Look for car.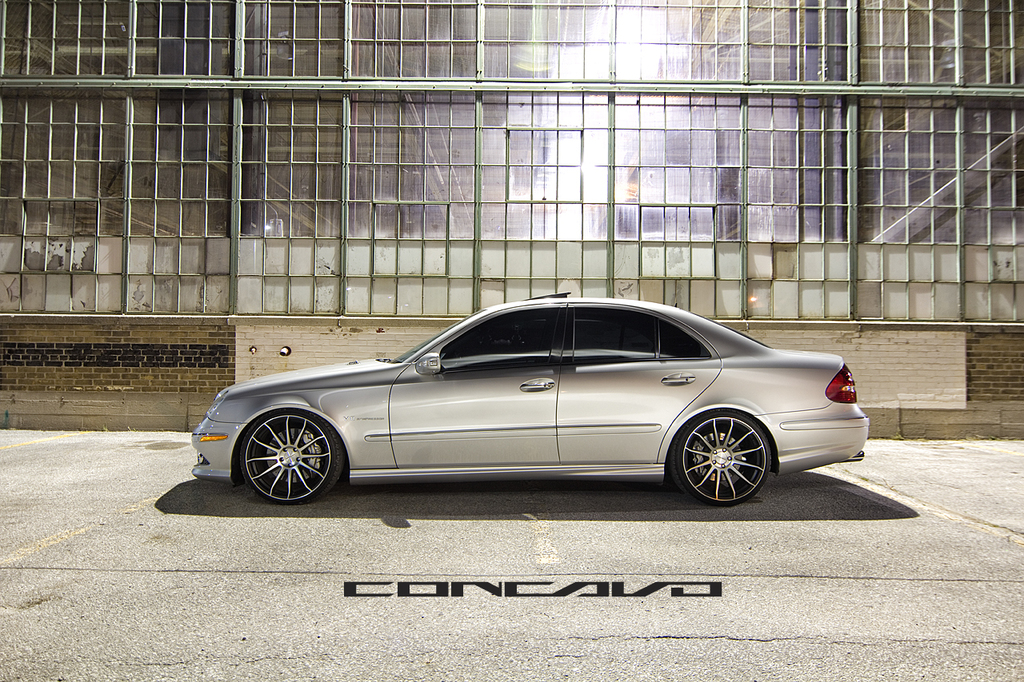
Found: box(167, 300, 874, 515).
